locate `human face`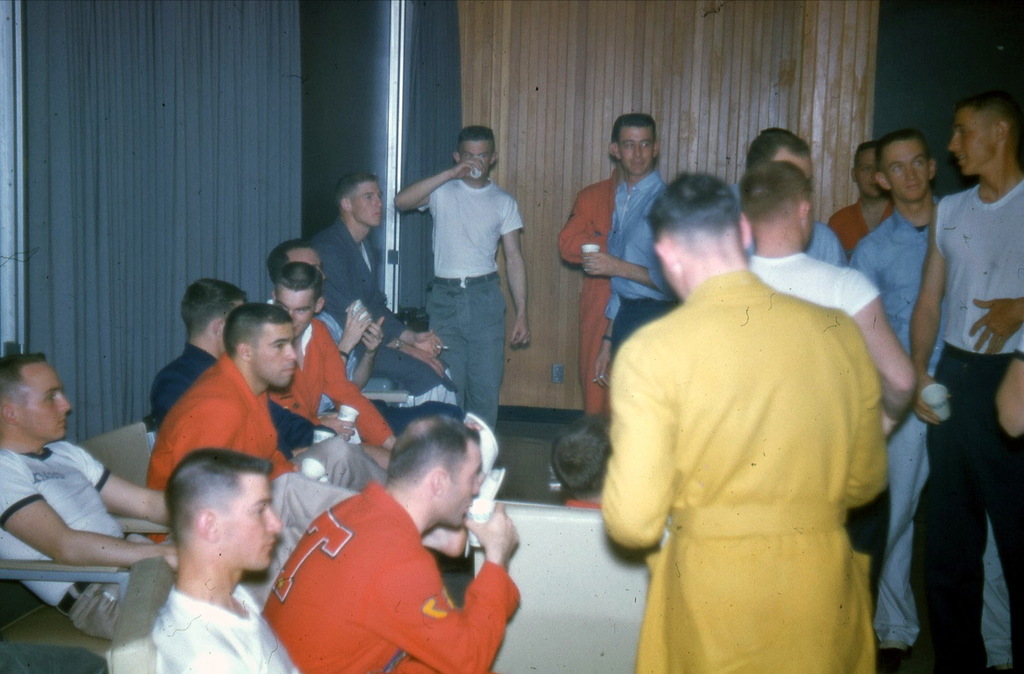
459, 141, 492, 173
